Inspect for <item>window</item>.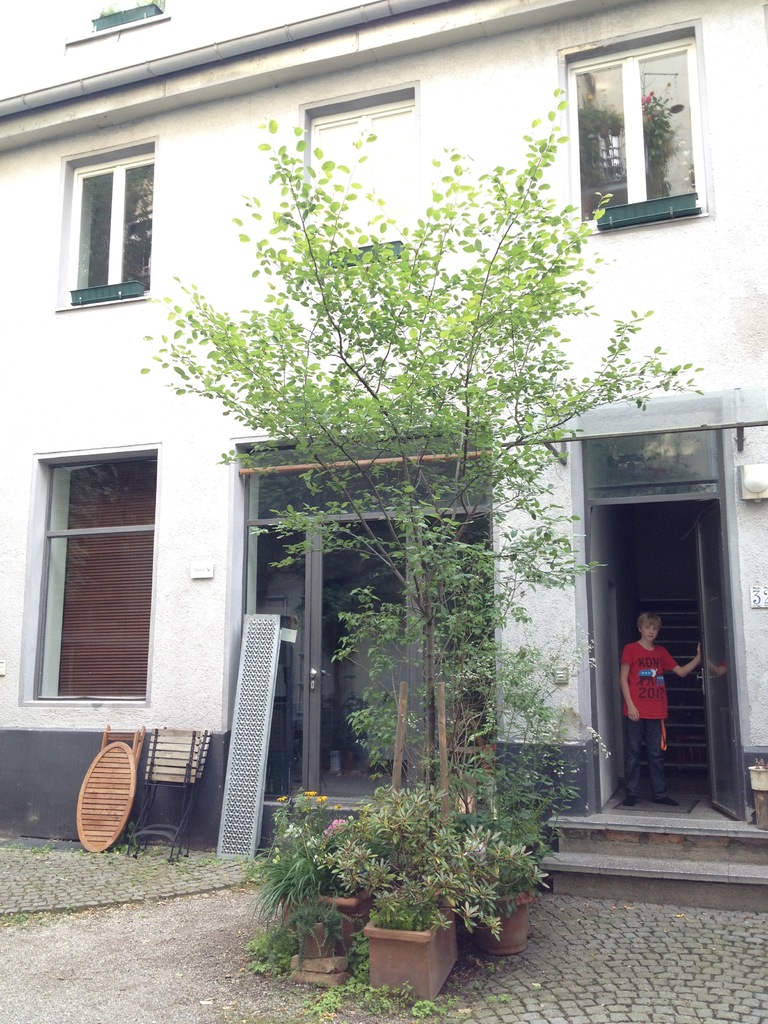
Inspection: detection(56, 127, 163, 307).
